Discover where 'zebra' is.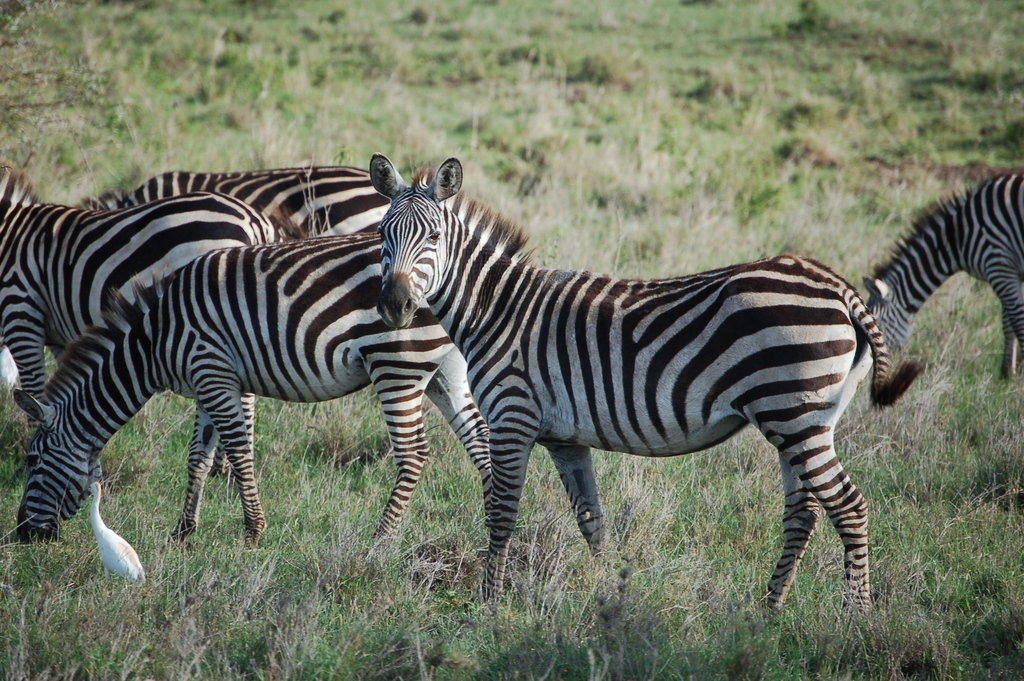
Discovered at <region>866, 170, 1023, 382</region>.
